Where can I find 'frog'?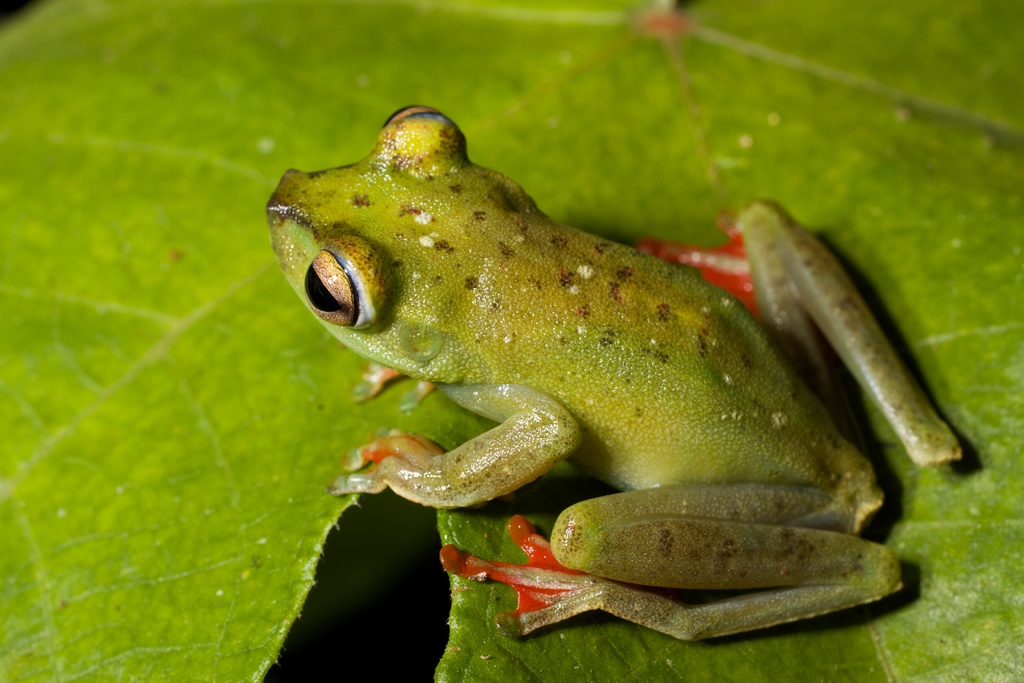
You can find it at locate(262, 99, 962, 643).
